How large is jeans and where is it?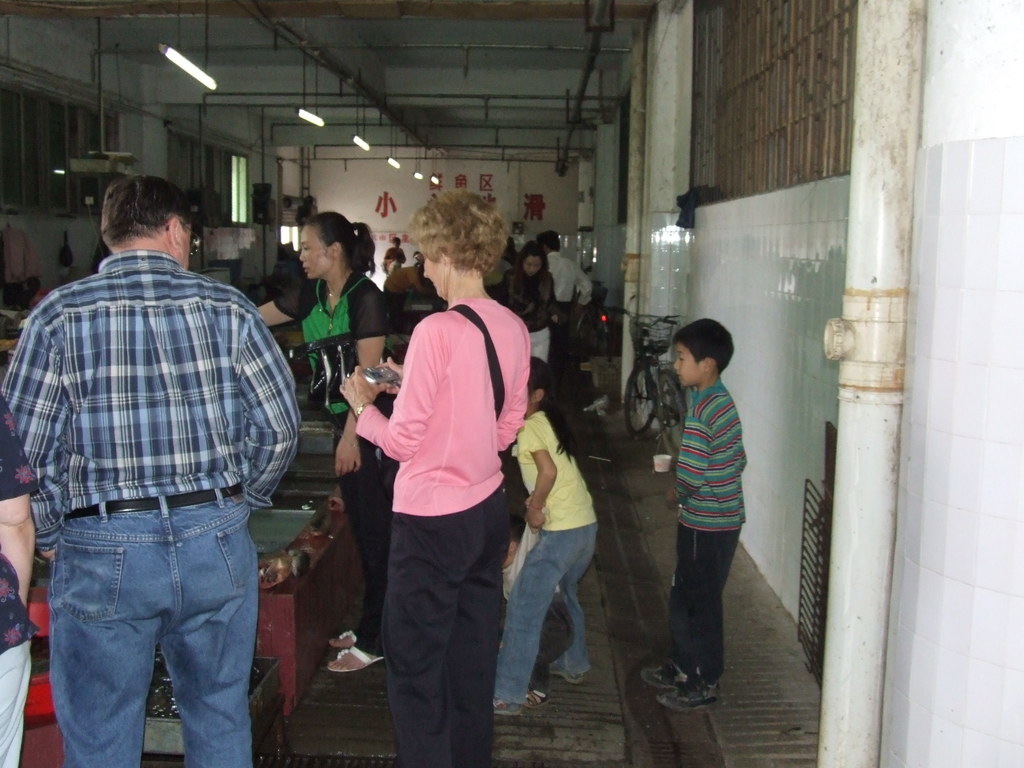
Bounding box: <region>668, 524, 742, 679</region>.
